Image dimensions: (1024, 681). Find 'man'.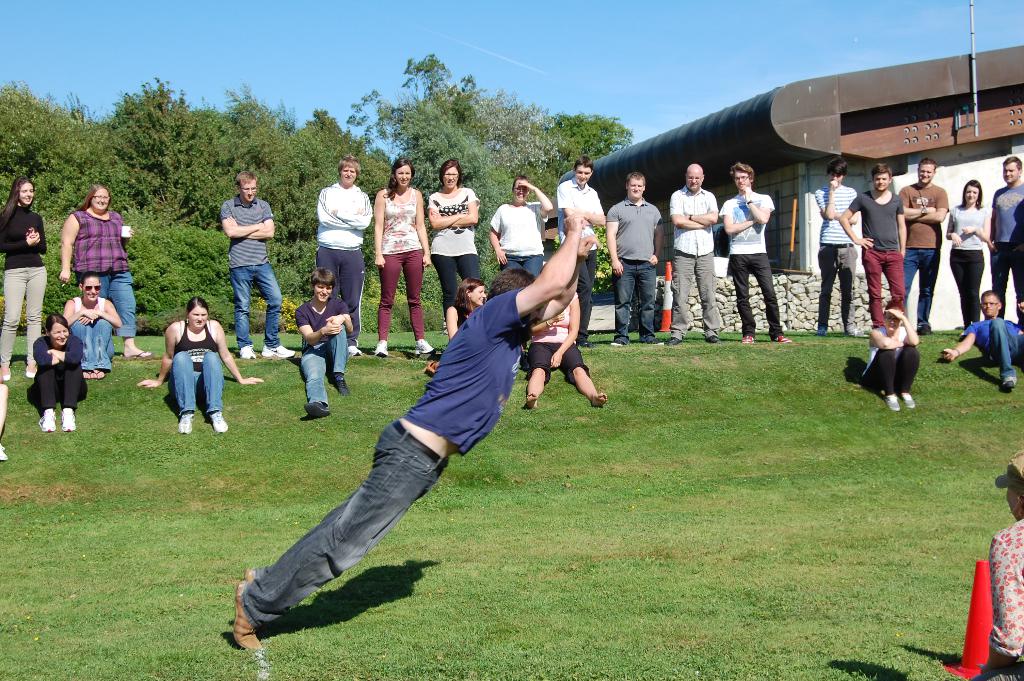
984 158 1023 347.
